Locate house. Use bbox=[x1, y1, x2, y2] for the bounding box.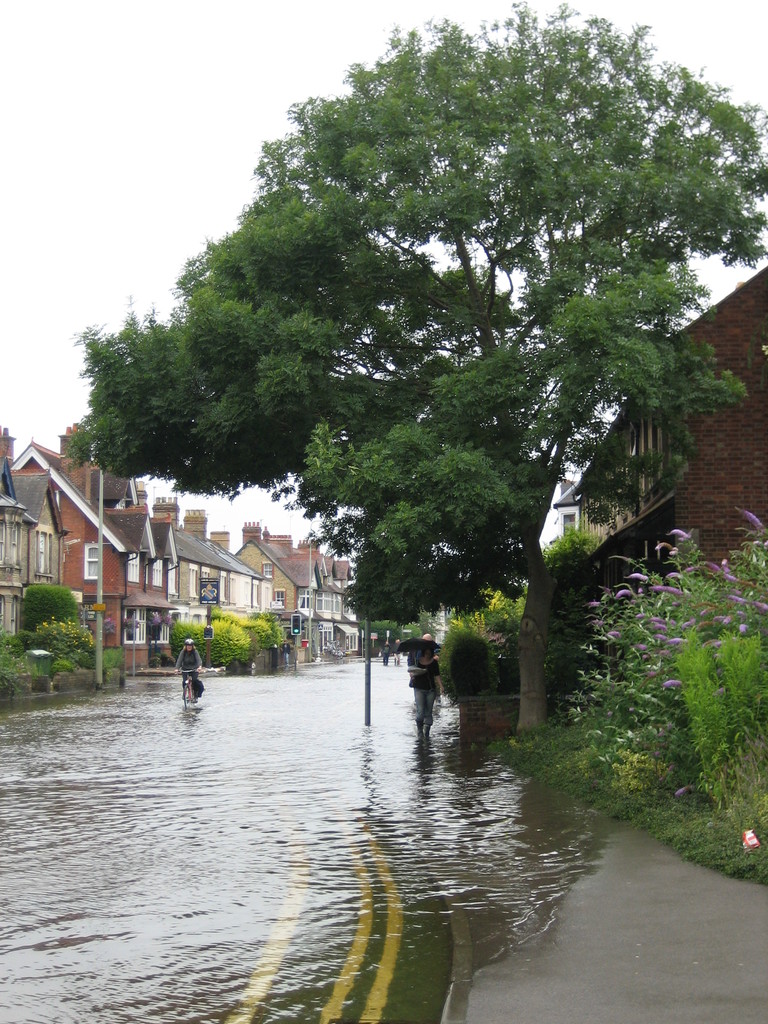
bbox=[4, 442, 179, 669].
